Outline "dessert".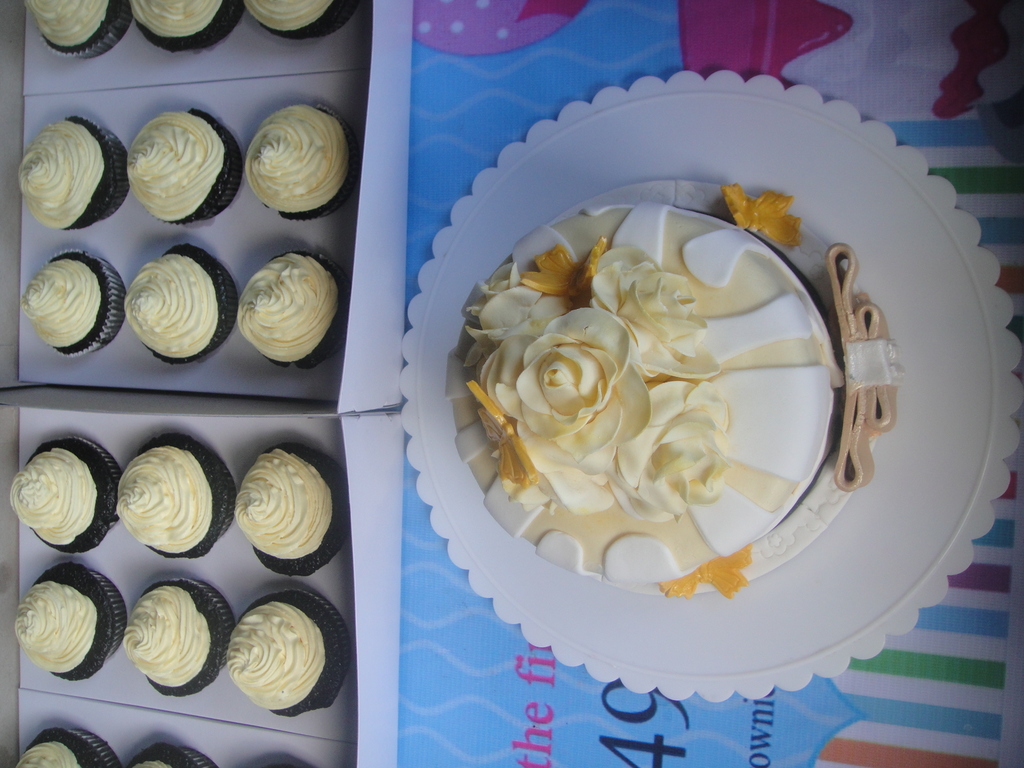
Outline: Rect(447, 204, 887, 593).
